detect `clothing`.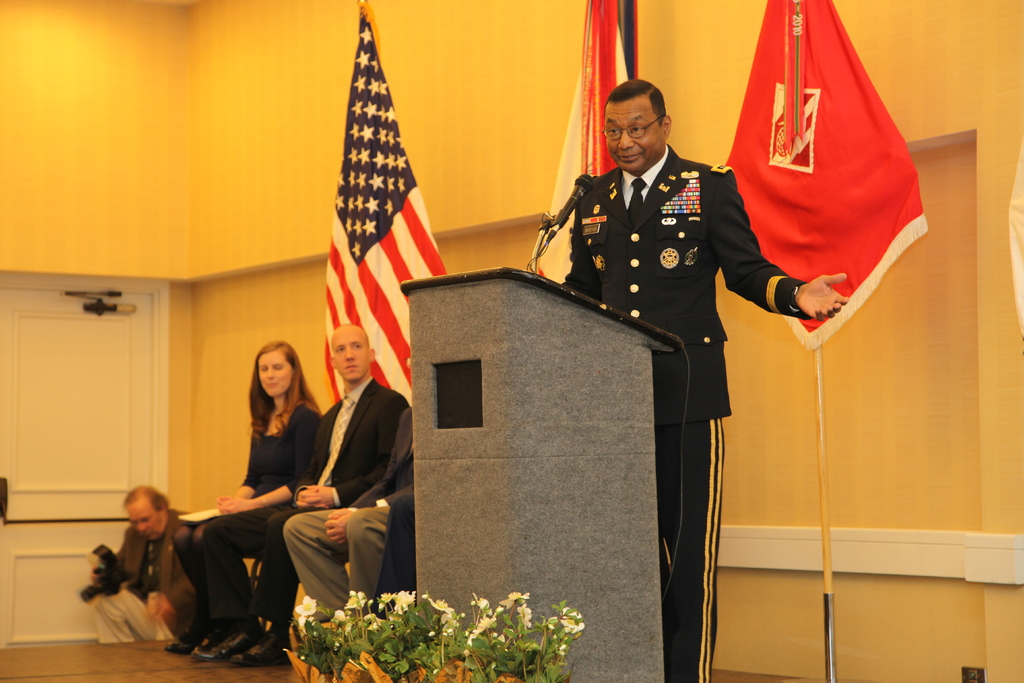
Detected at detection(200, 377, 405, 624).
